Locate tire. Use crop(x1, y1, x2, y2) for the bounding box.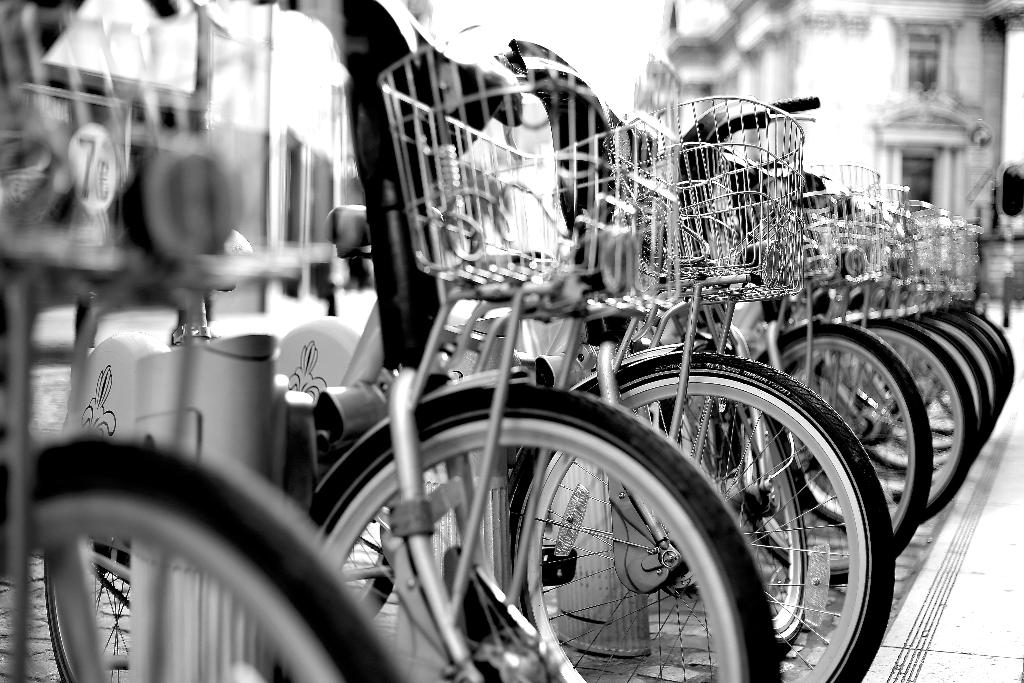
crop(301, 386, 784, 682).
